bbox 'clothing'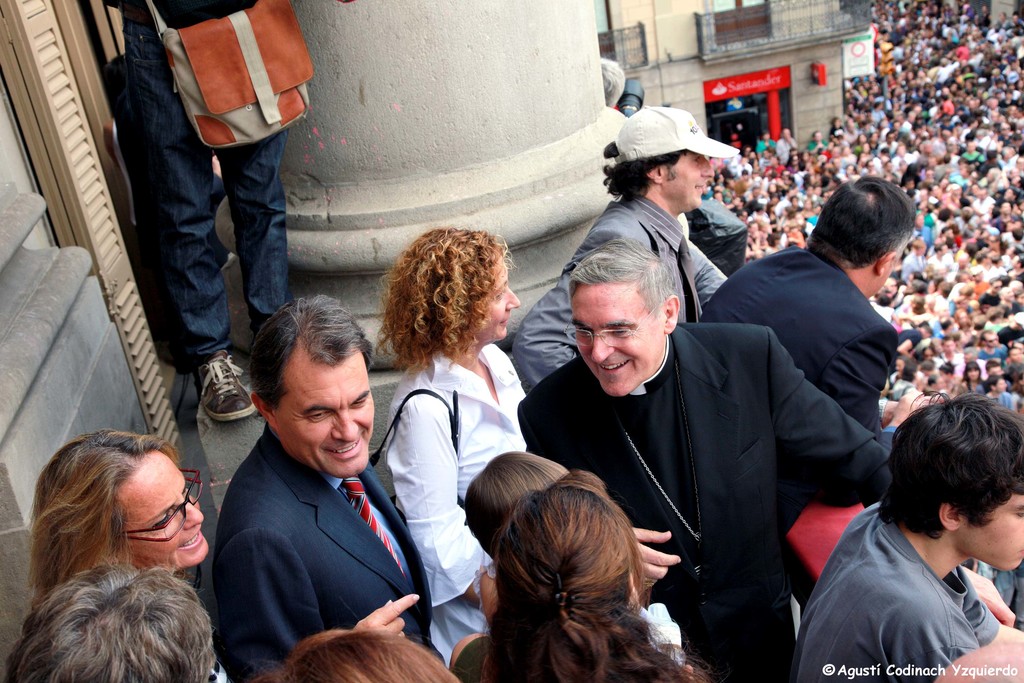
left=102, top=0, right=283, bottom=362
